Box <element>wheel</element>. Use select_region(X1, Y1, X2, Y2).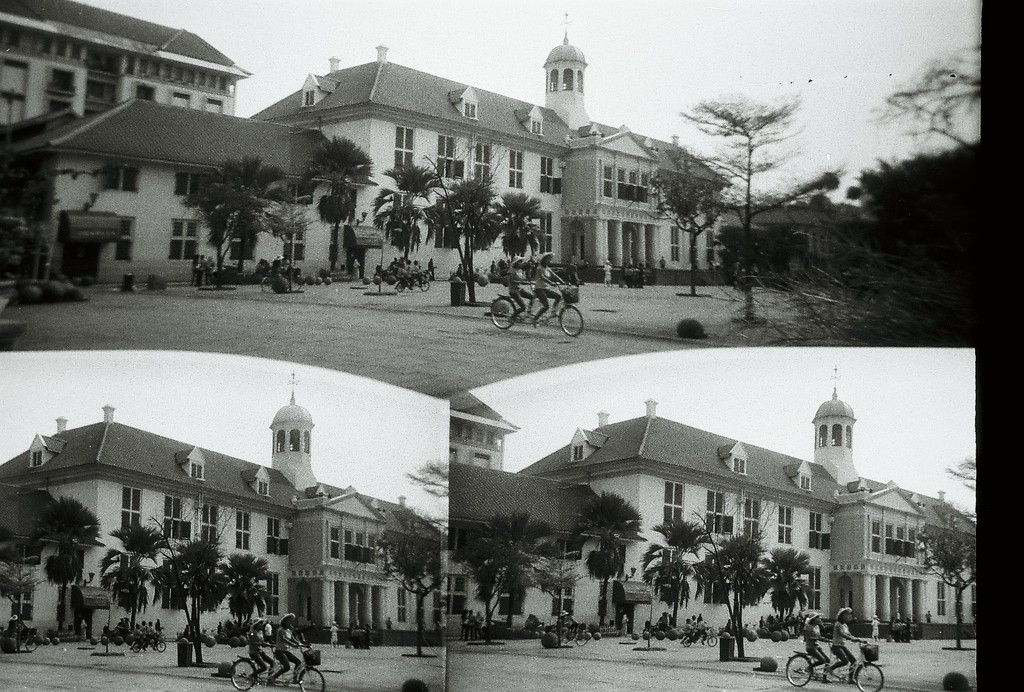
select_region(787, 655, 812, 688).
